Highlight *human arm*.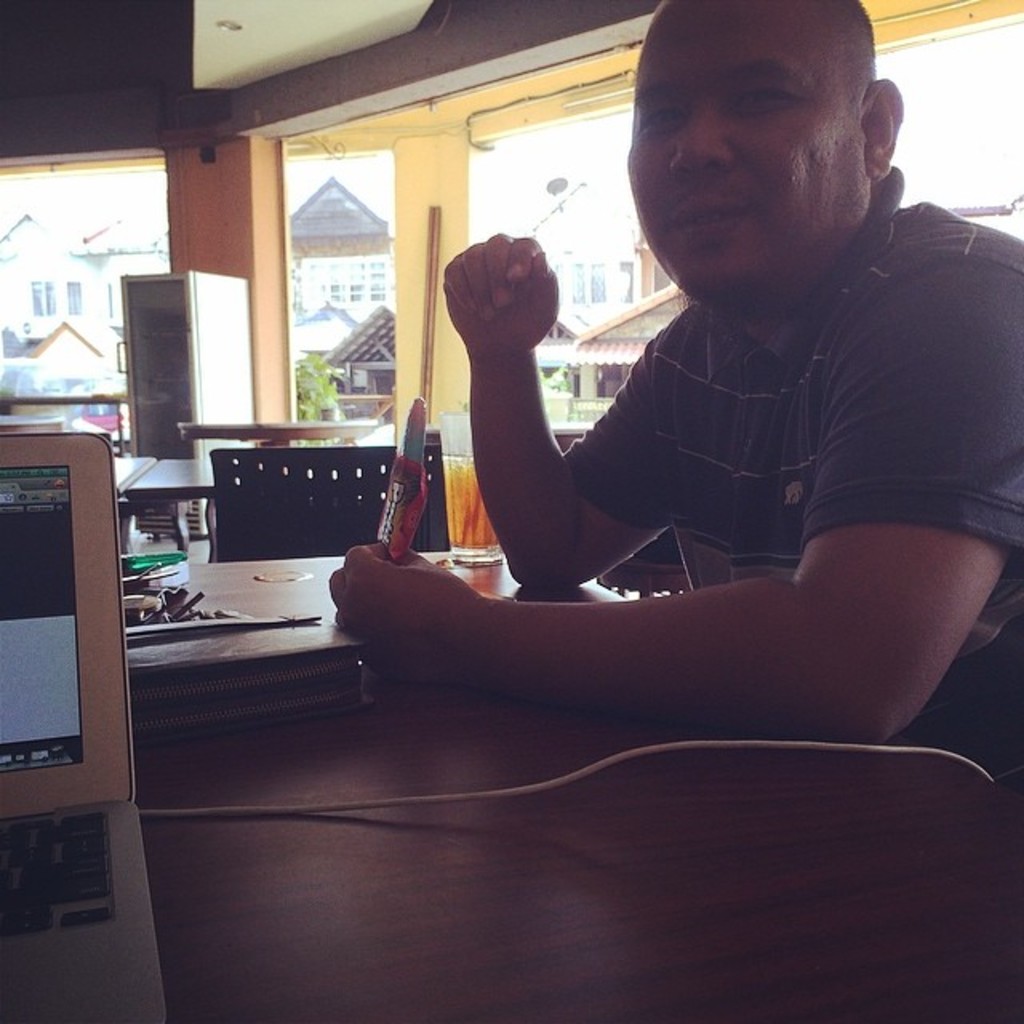
Highlighted region: l=443, t=232, r=670, b=586.
